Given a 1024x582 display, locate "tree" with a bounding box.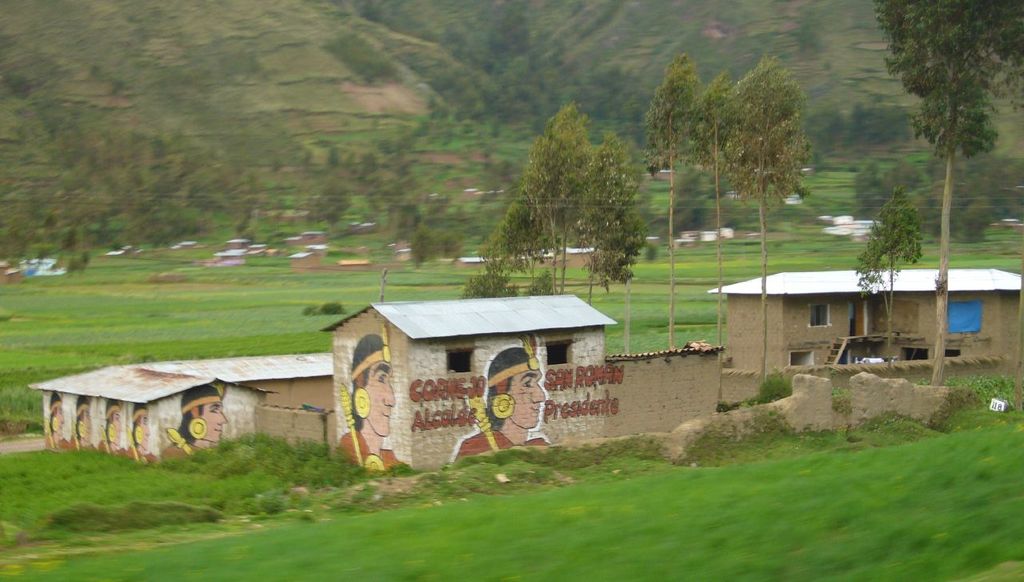
Located: 642/45/713/254.
